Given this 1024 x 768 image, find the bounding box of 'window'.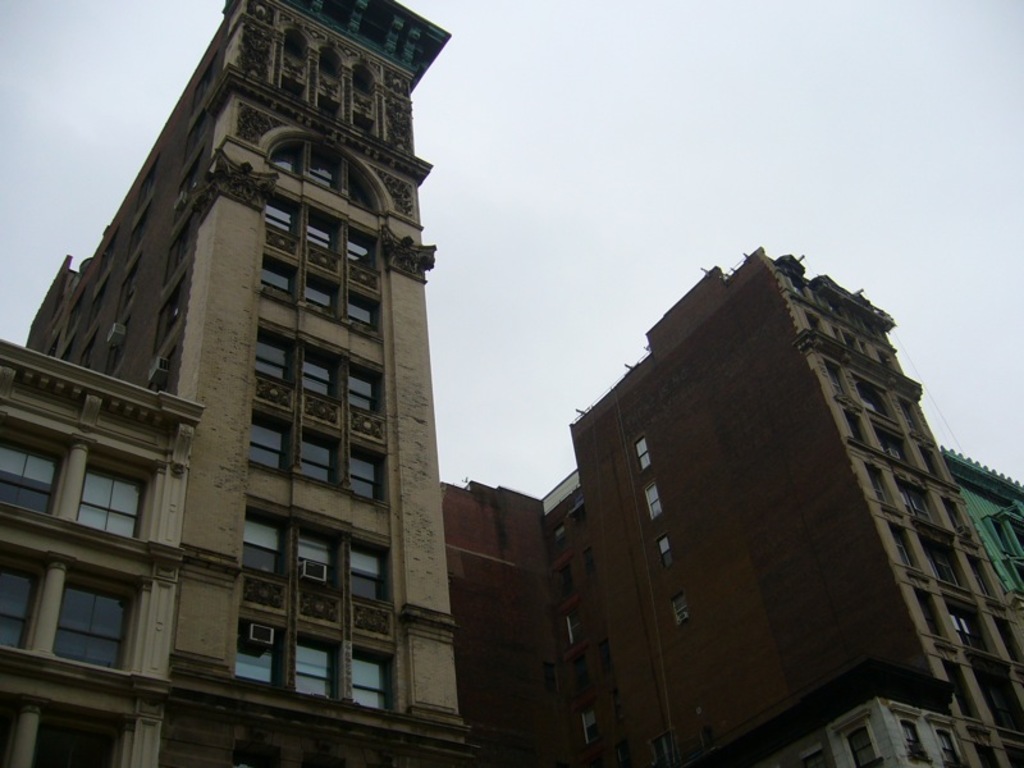
x1=879 y1=348 x2=896 y2=369.
